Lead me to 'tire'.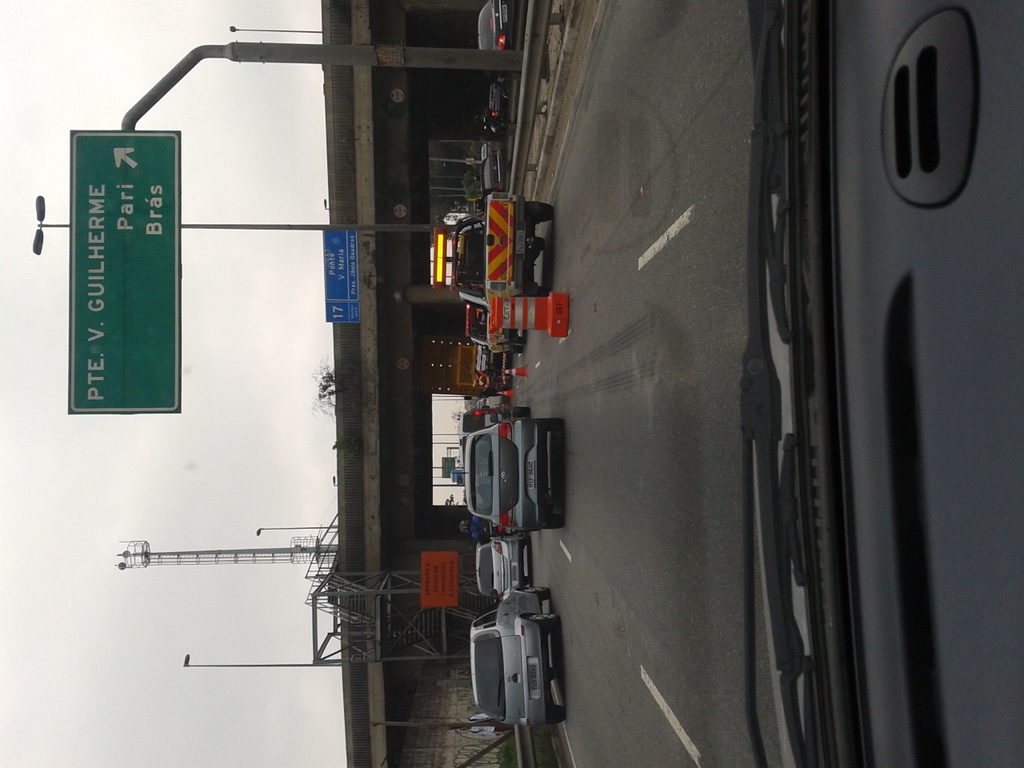
Lead to bbox=(542, 419, 565, 433).
